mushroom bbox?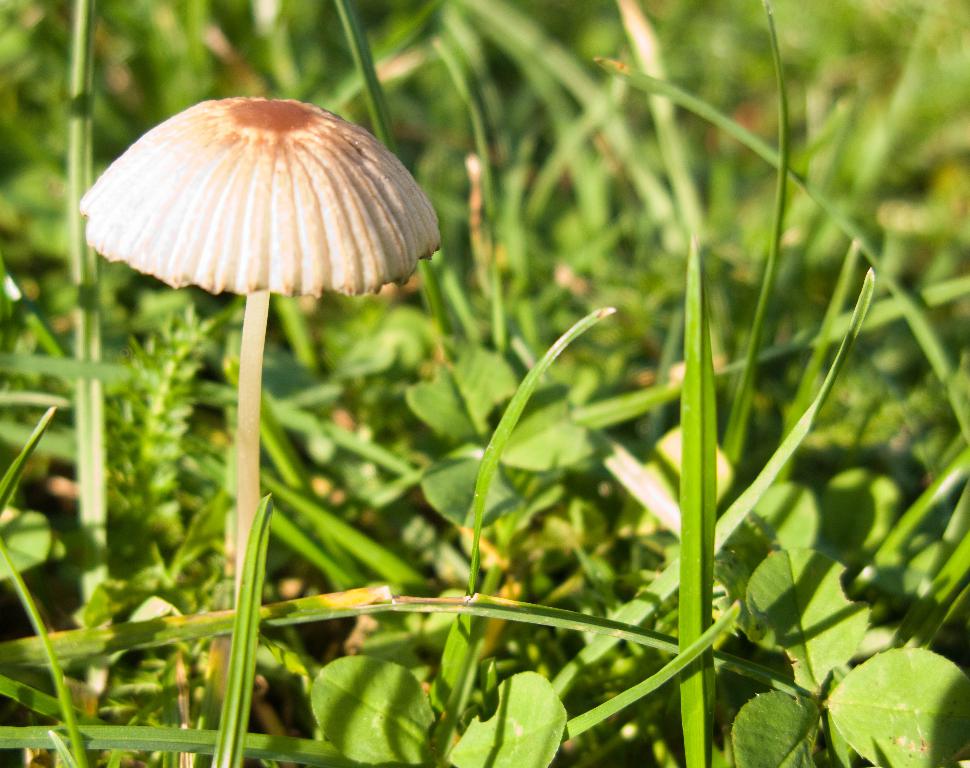
81,93,441,605
